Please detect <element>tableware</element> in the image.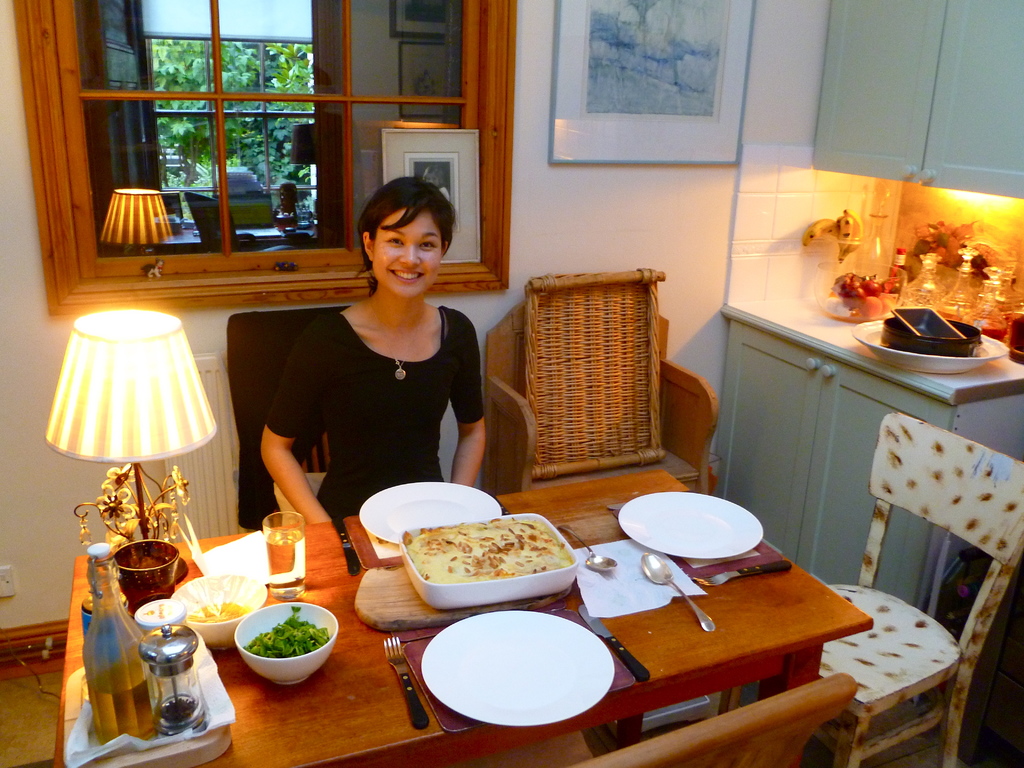
l=332, t=518, r=364, b=577.
